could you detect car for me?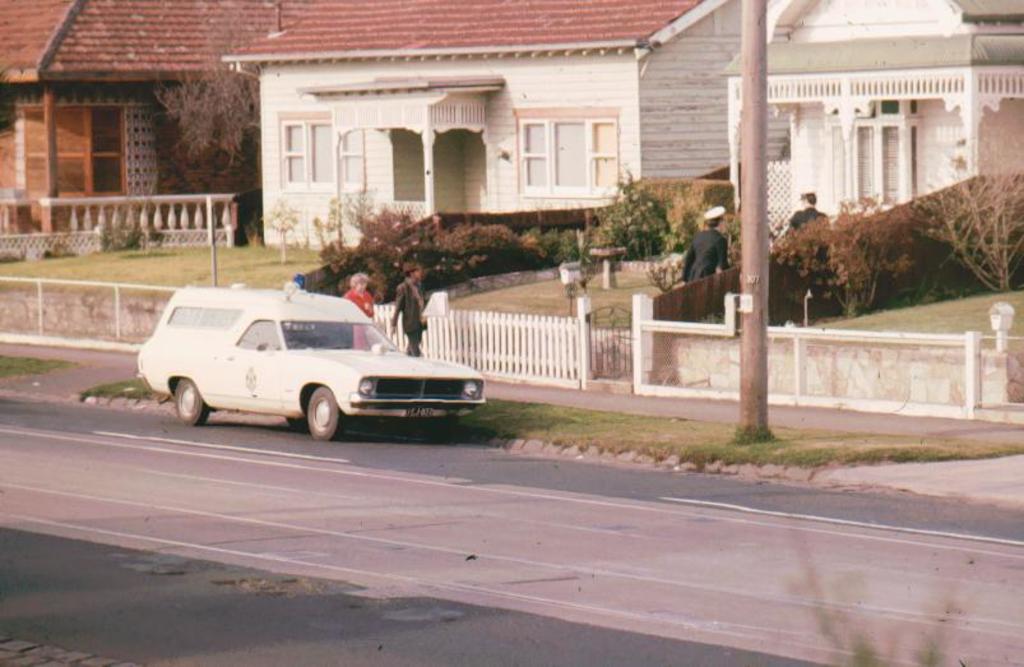
Detection result: detection(152, 279, 491, 440).
